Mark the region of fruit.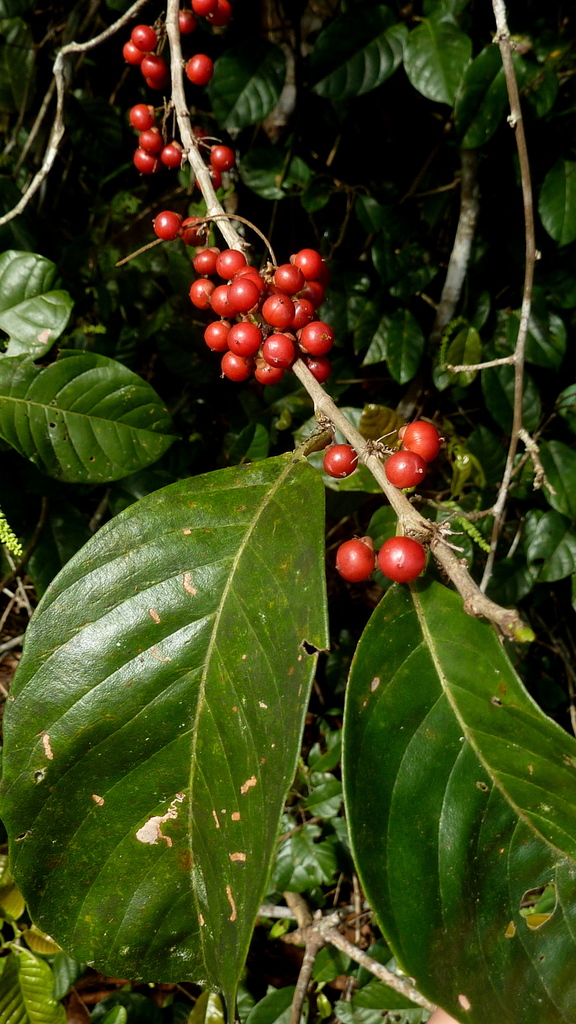
Region: 176 12 195 33.
